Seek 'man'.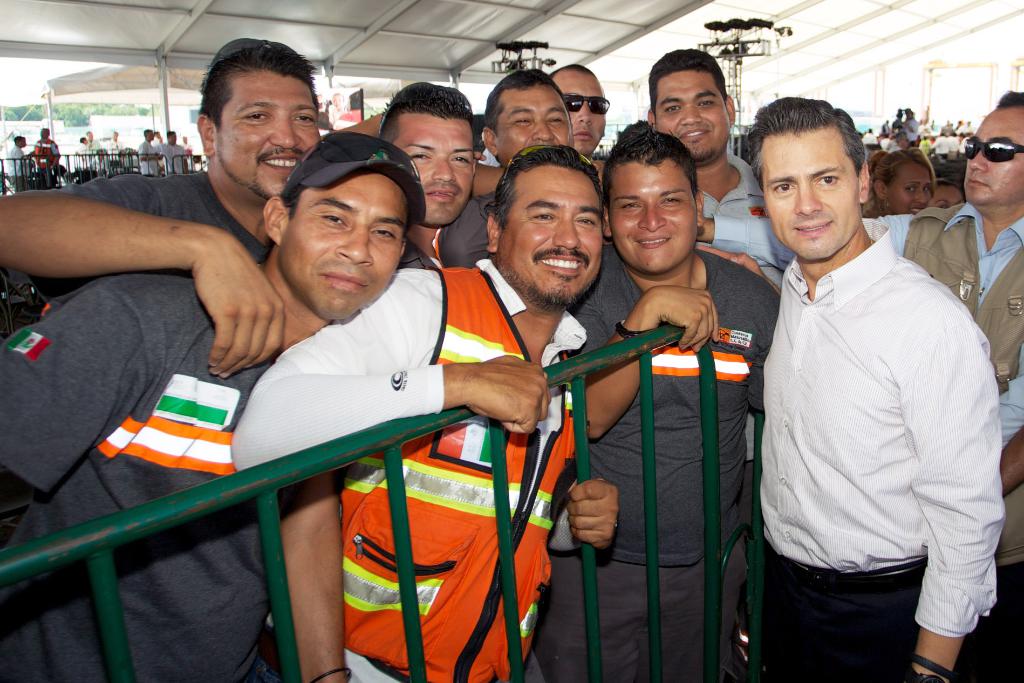
[x1=364, y1=79, x2=480, y2=265].
